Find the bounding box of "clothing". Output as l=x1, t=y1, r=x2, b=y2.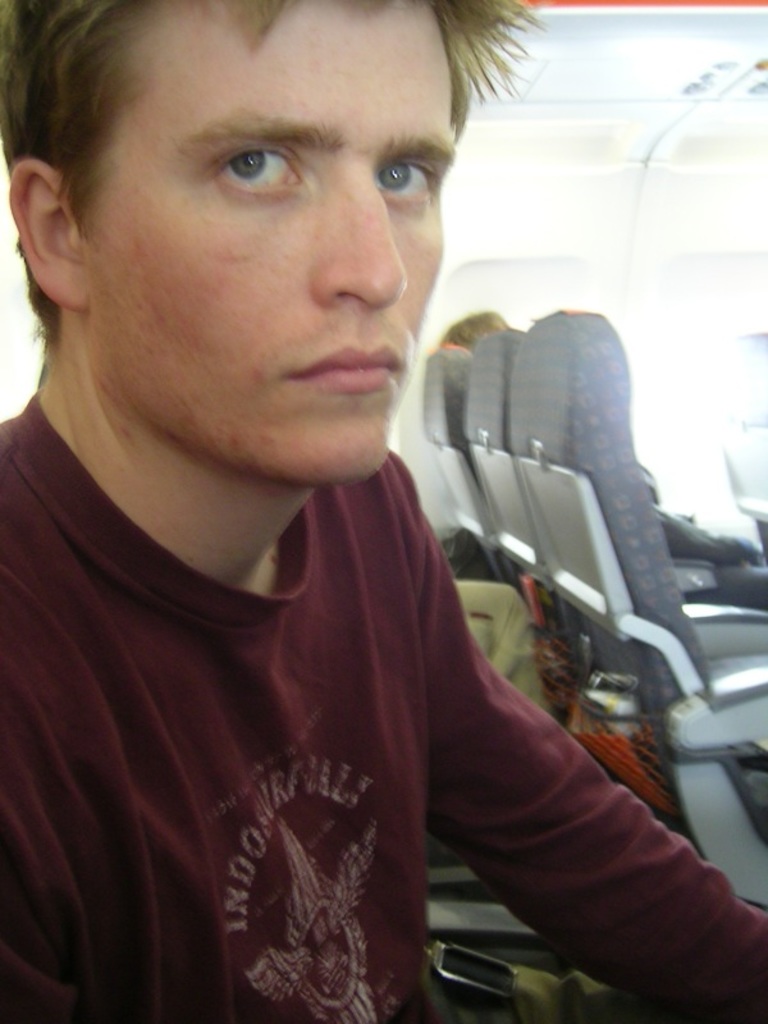
l=0, t=392, r=767, b=1023.
